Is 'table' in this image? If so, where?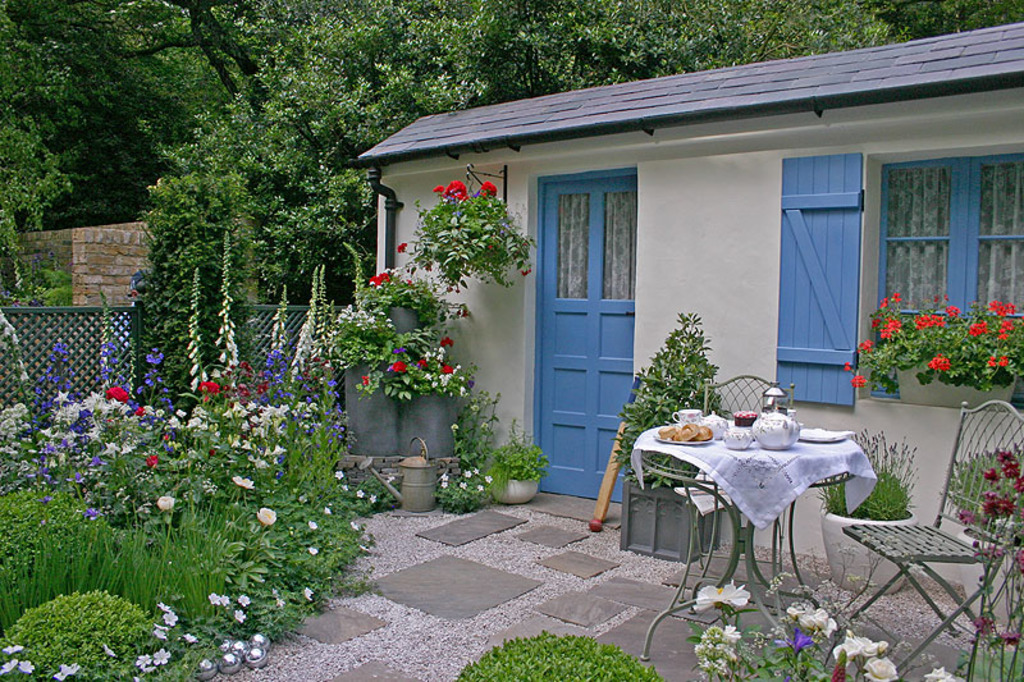
Yes, at [628,398,888,599].
